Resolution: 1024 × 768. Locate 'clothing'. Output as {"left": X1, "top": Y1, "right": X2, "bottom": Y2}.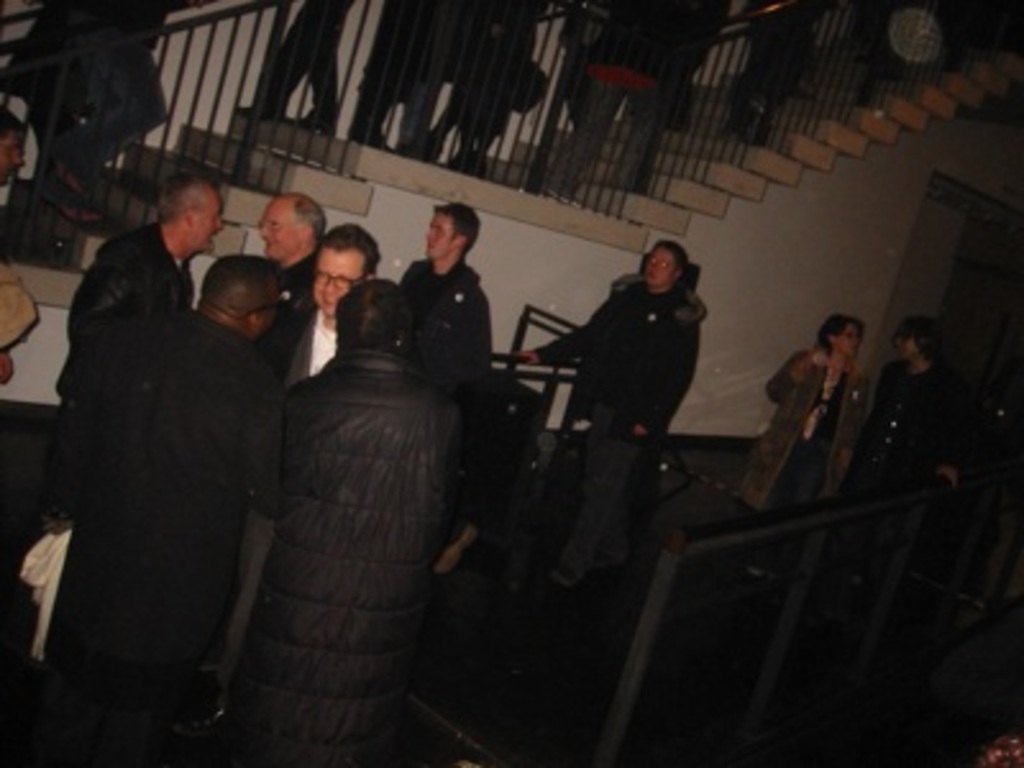
{"left": 732, "top": 5, "right": 806, "bottom": 123}.
